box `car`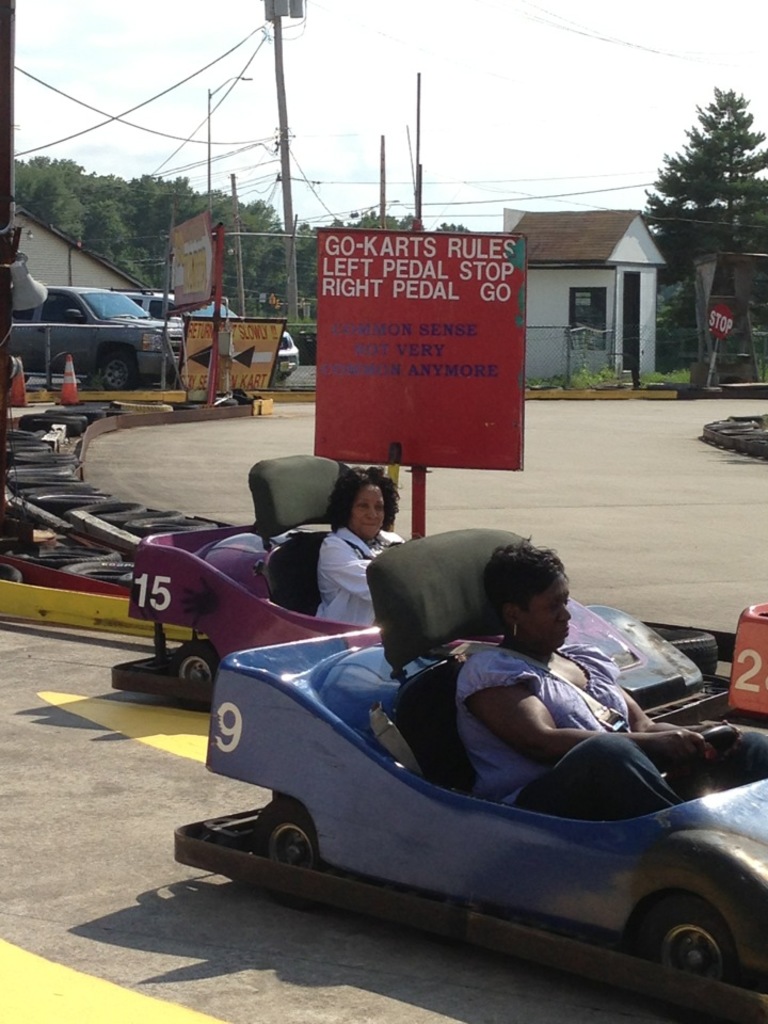
107 286 302 384
